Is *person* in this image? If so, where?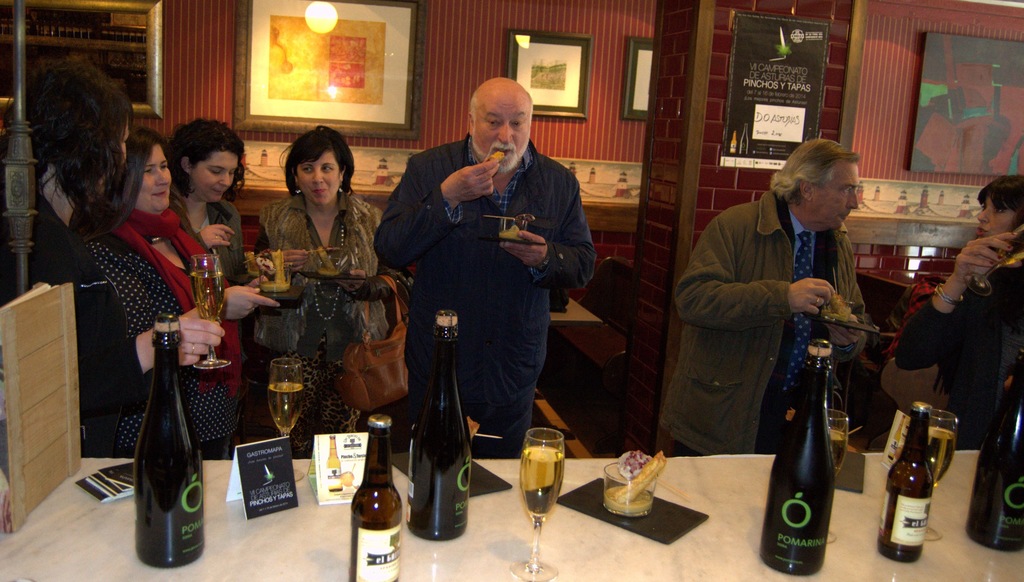
Yes, at 80 130 280 468.
